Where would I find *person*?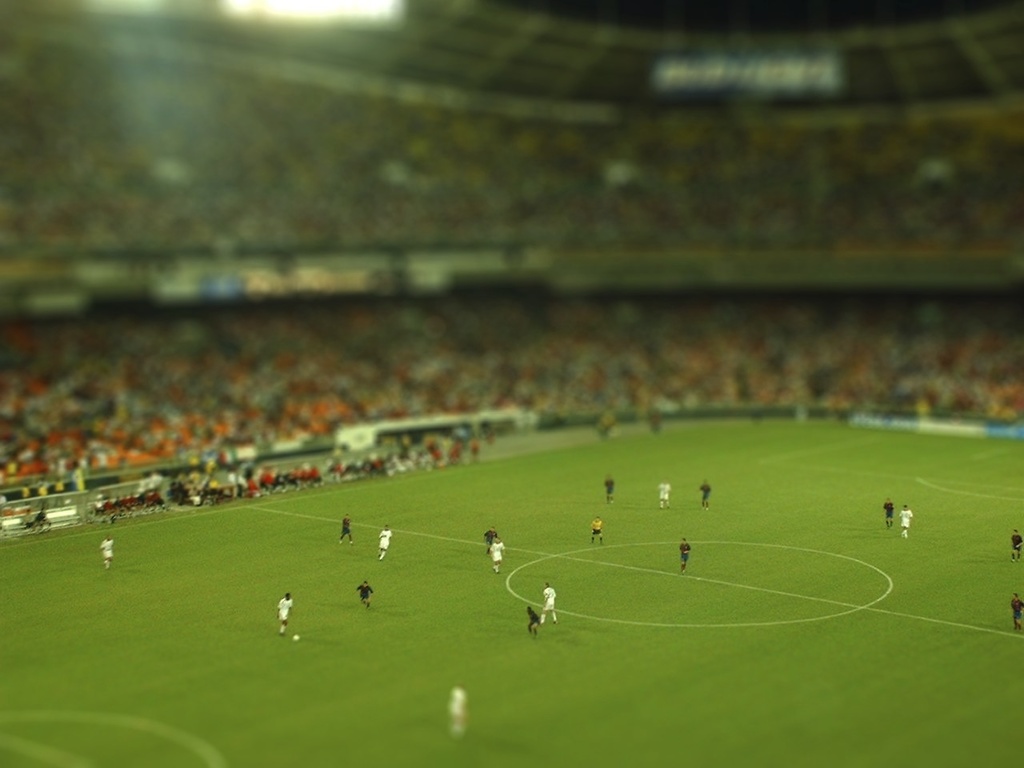
At [left=98, top=534, right=112, bottom=562].
